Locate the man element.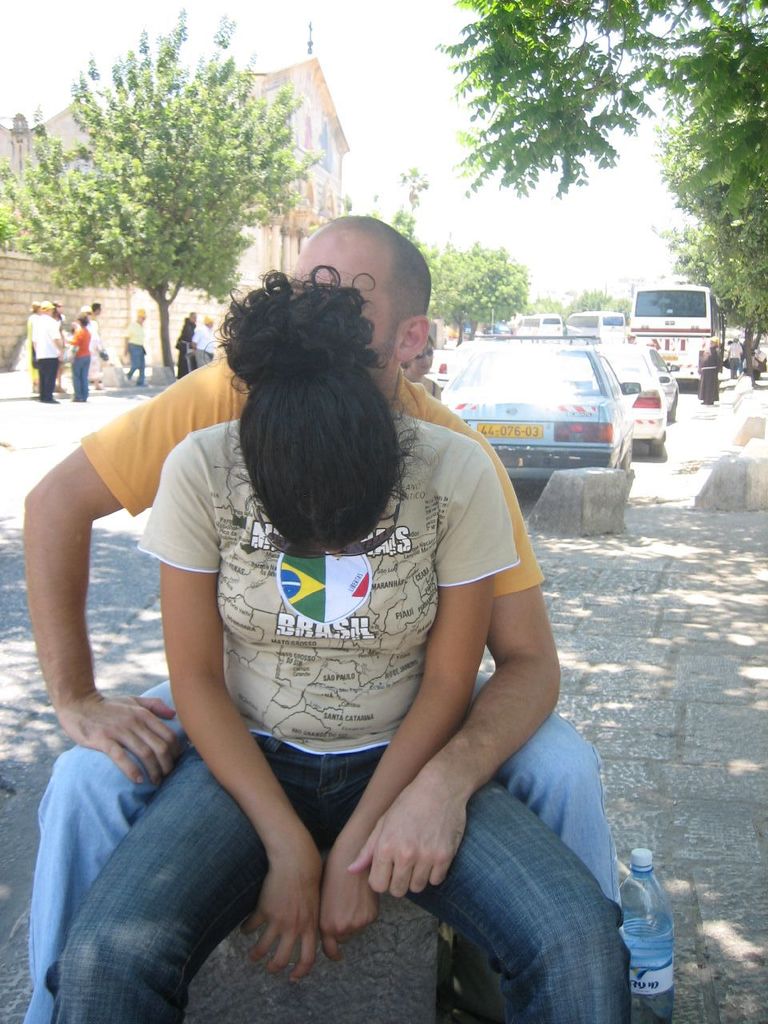
Element bbox: Rect(192, 315, 214, 368).
